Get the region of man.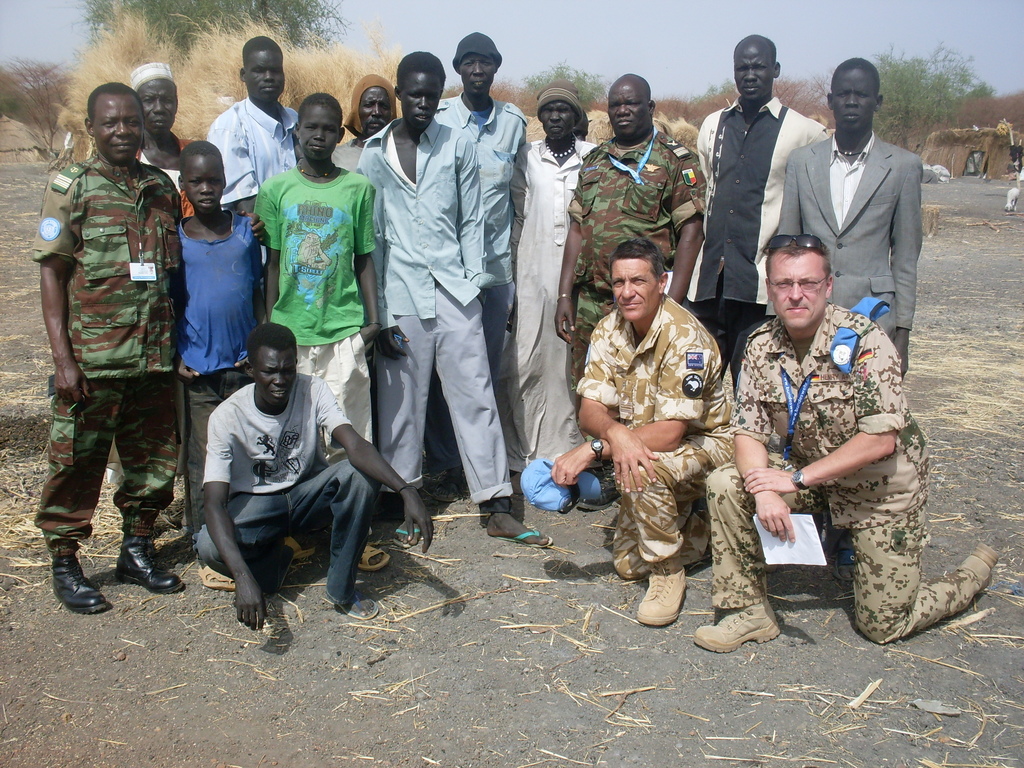
(left=546, top=236, right=731, bottom=623).
